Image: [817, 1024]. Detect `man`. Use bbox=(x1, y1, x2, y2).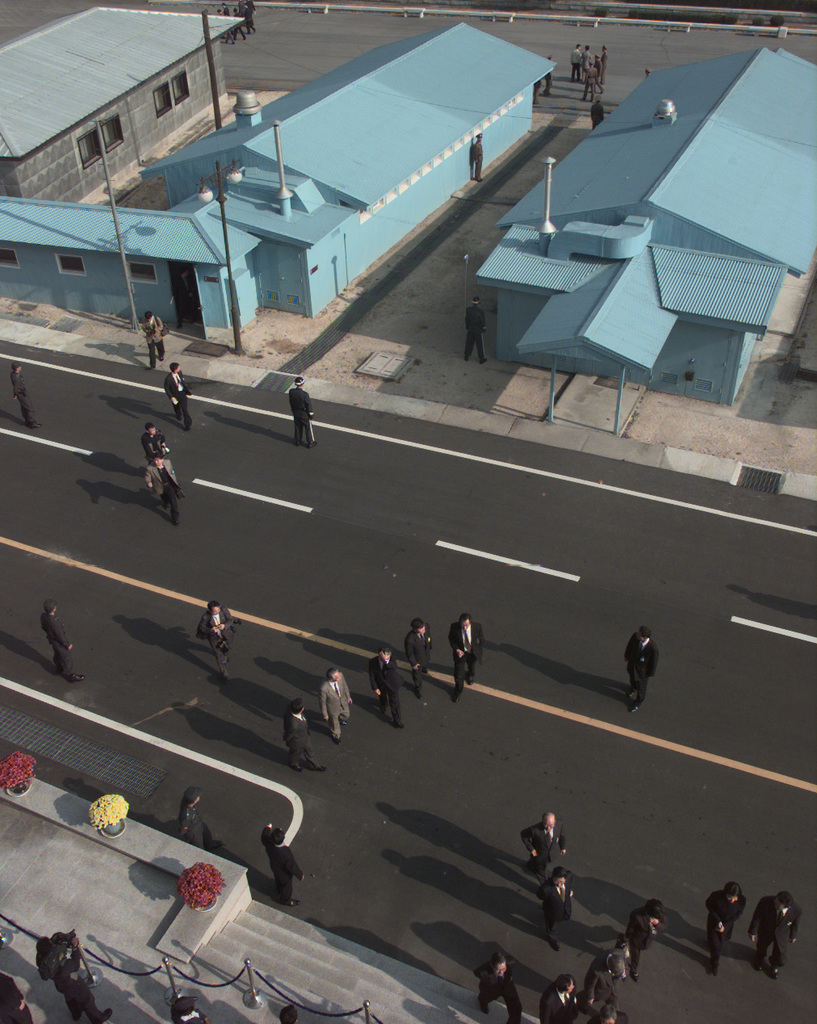
bbox=(579, 55, 597, 101).
